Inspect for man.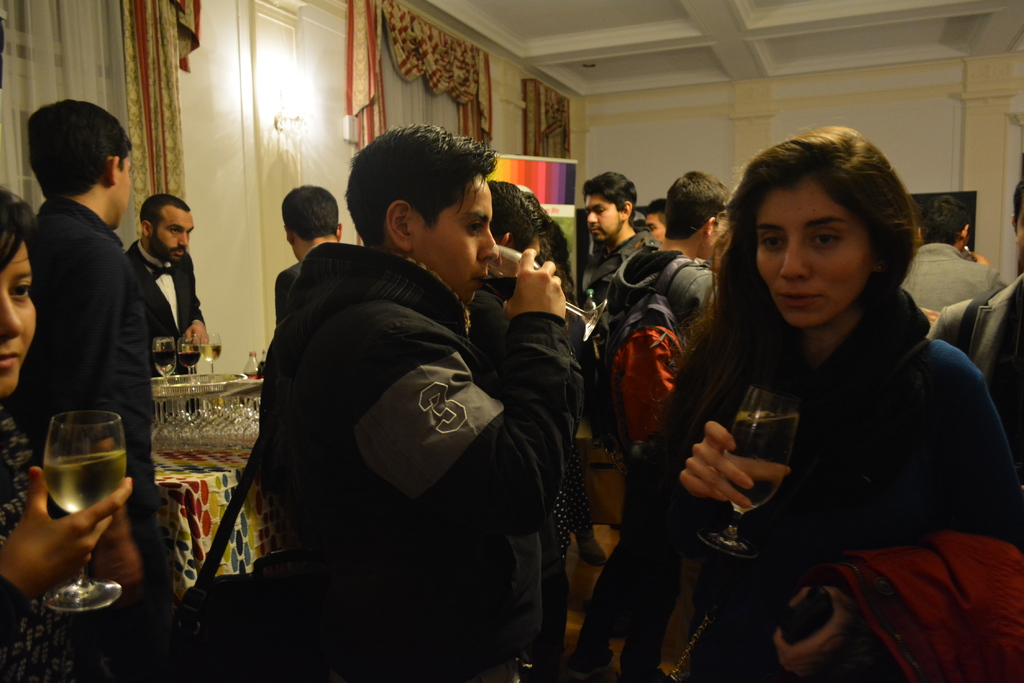
Inspection: select_region(12, 96, 182, 664).
